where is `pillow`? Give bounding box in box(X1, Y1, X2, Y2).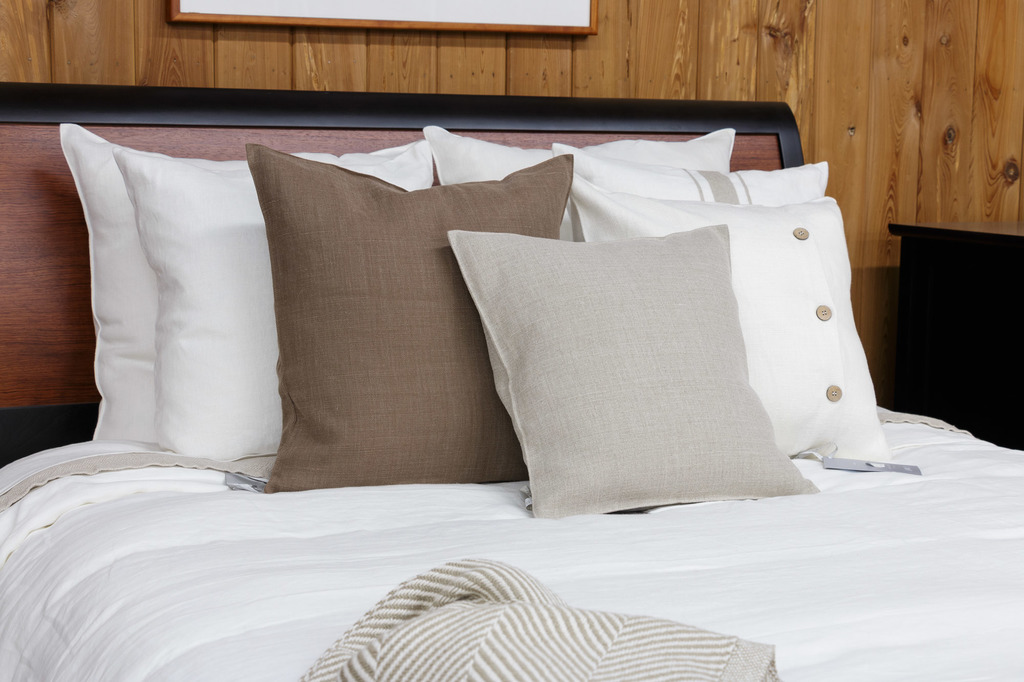
box(58, 123, 428, 447).
